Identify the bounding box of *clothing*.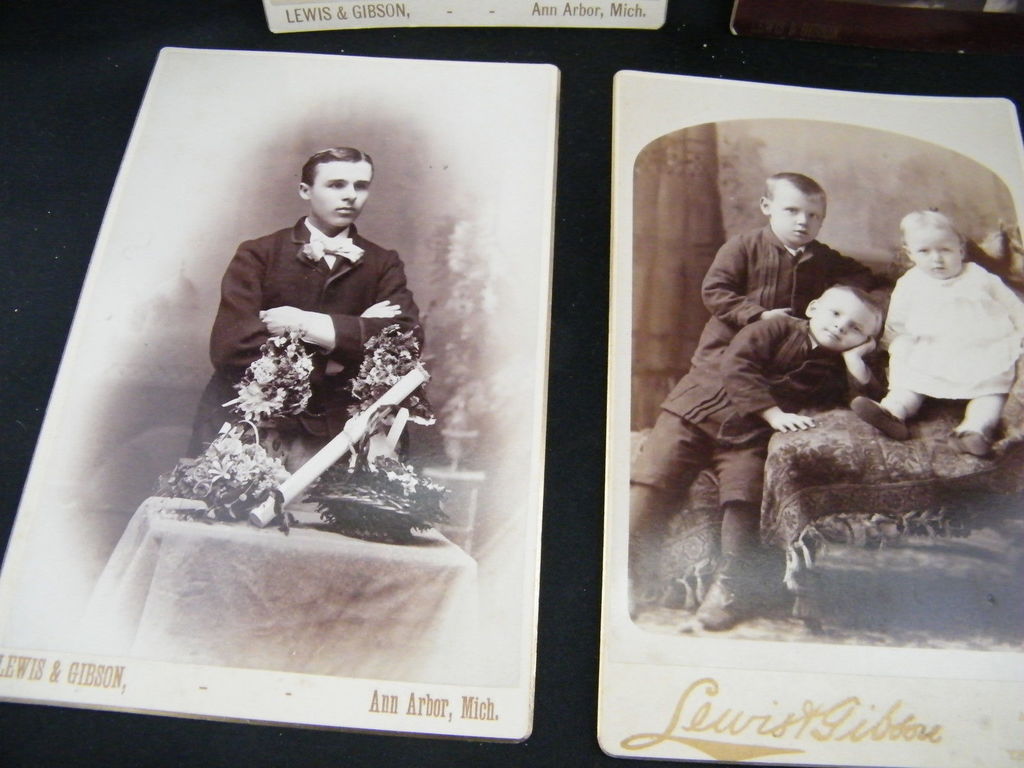
<region>685, 223, 902, 515</region>.
